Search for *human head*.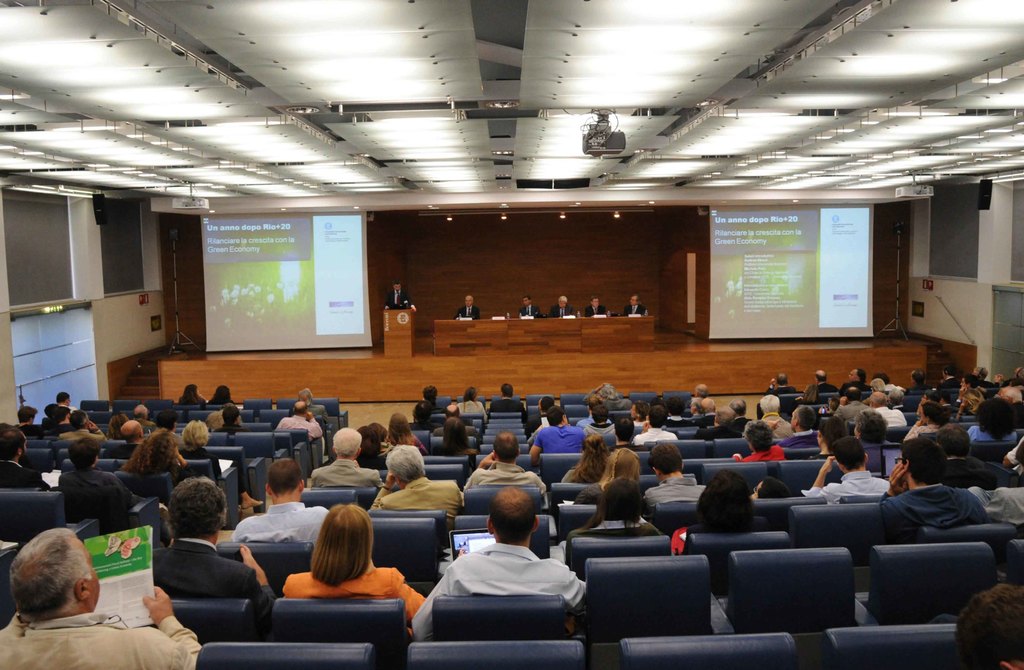
Found at (left=615, top=417, right=634, bottom=442).
